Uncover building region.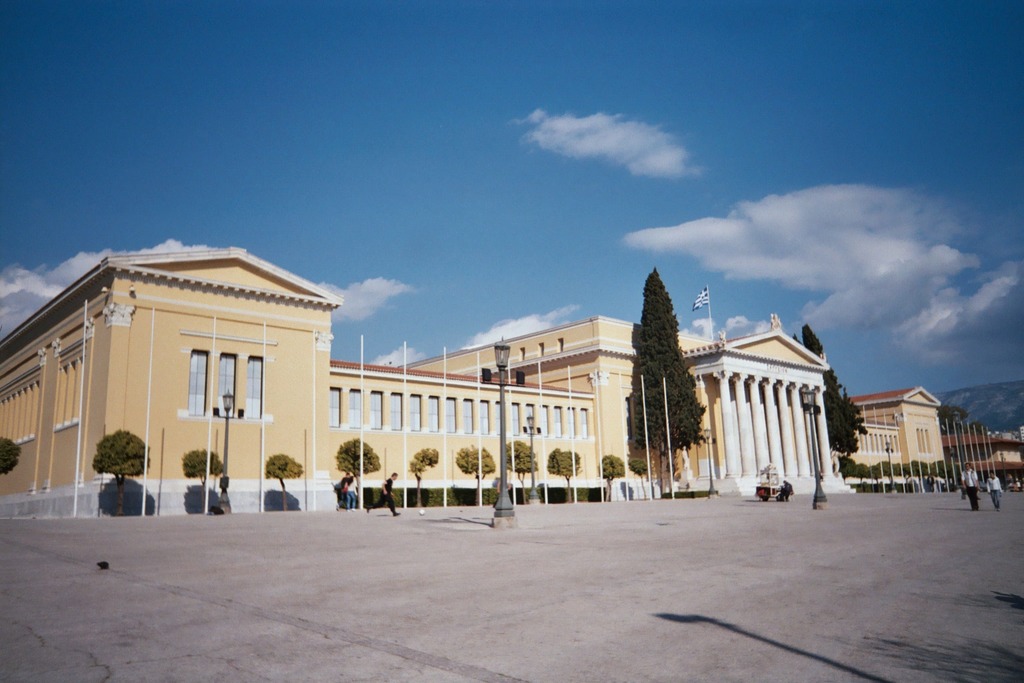
Uncovered: (0,246,947,518).
